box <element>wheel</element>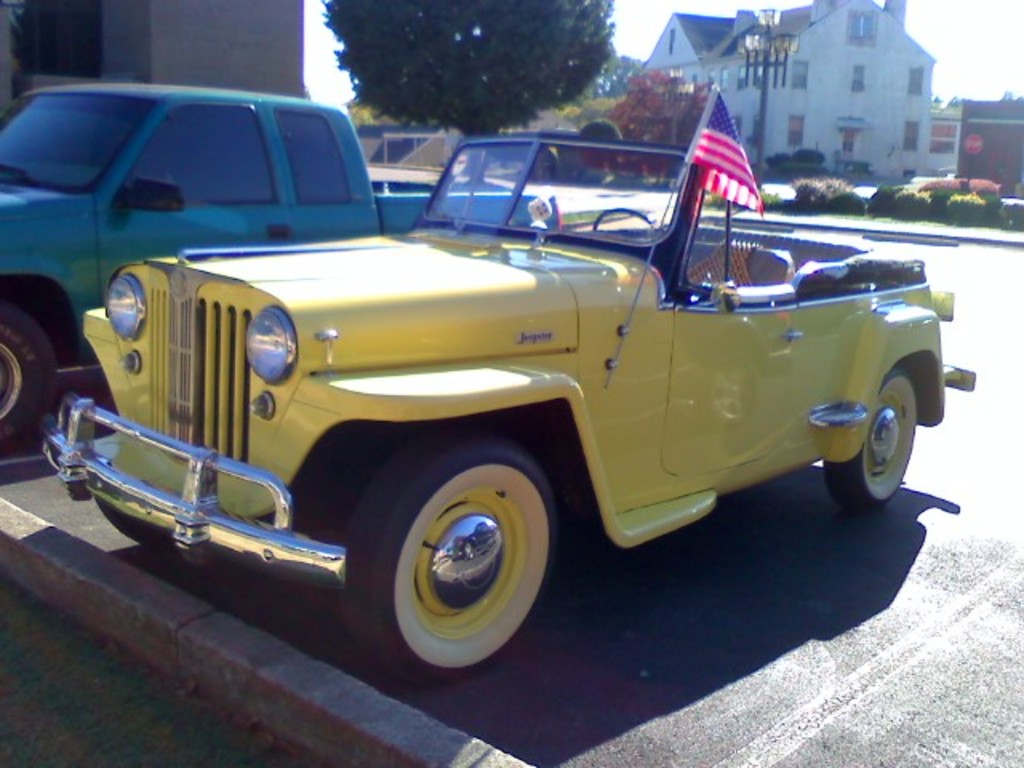
BBox(822, 358, 931, 504)
